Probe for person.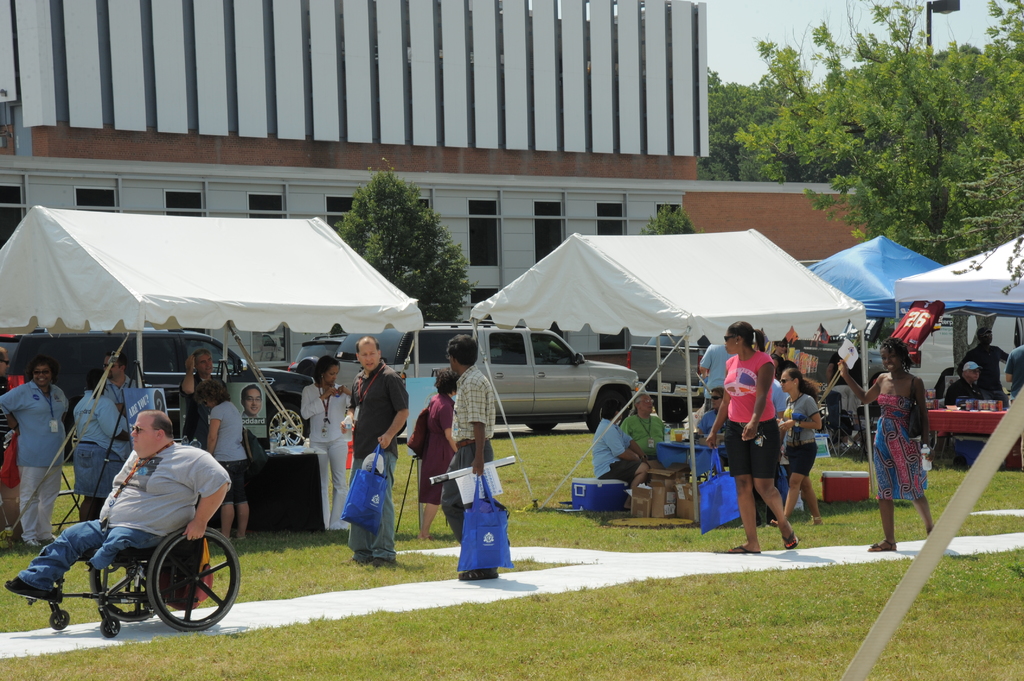
Probe result: x1=179, y1=342, x2=219, y2=439.
